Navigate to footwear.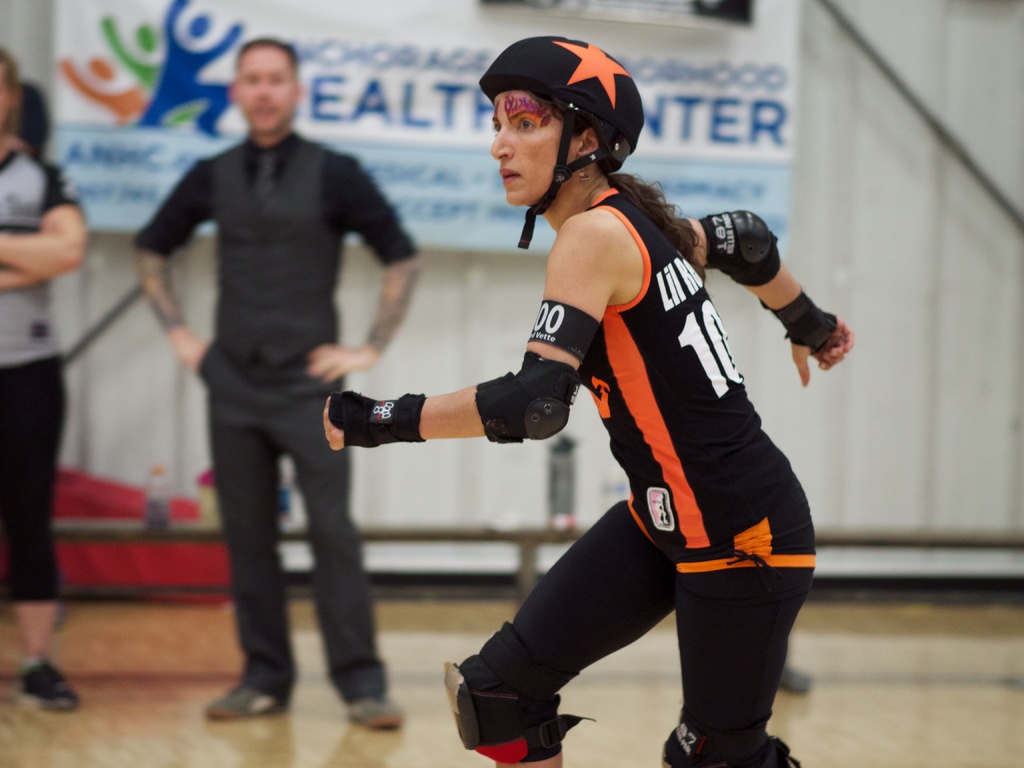
Navigation target: bbox=(17, 662, 78, 712).
